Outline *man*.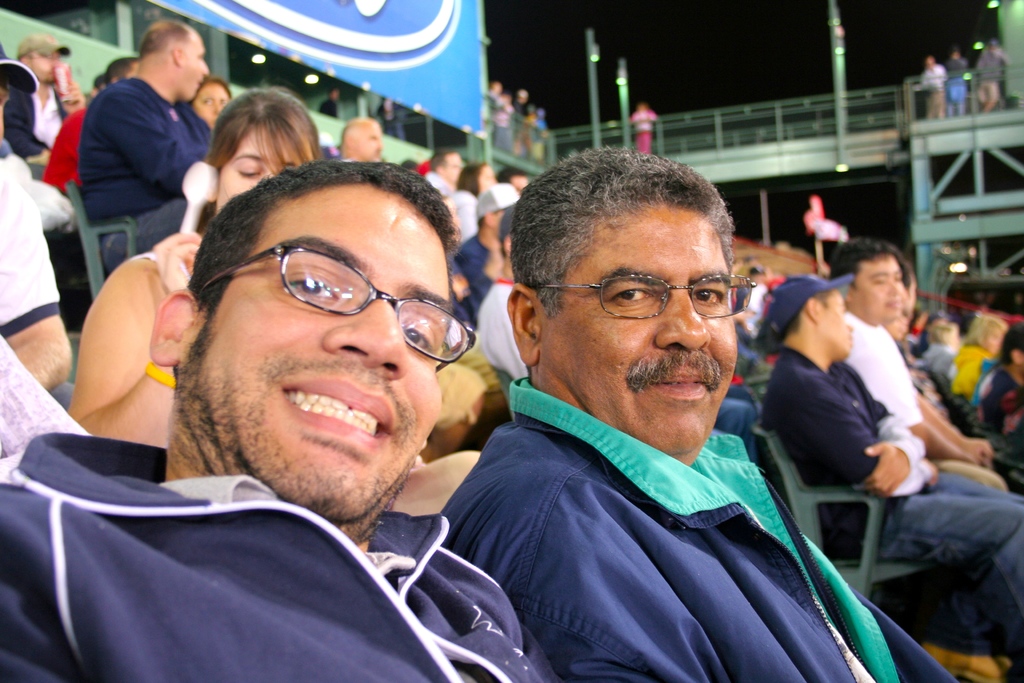
Outline: 441/145/959/682.
